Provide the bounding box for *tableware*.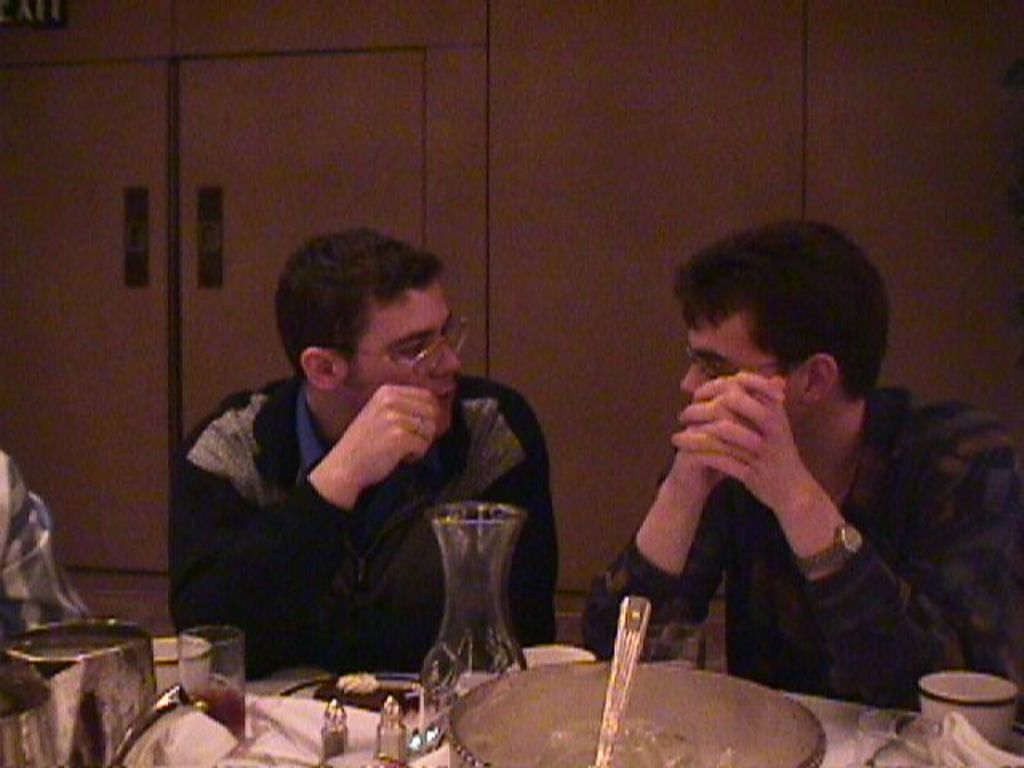
crop(158, 637, 219, 694).
